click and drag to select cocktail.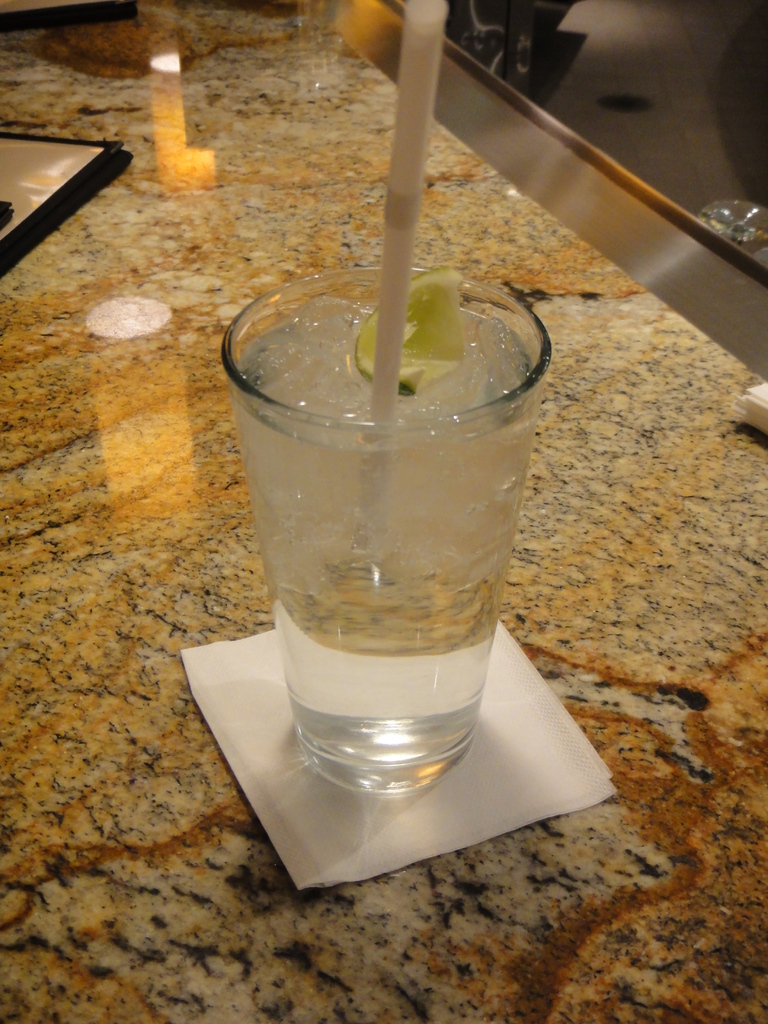
Selection: <region>210, 269, 551, 795</region>.
